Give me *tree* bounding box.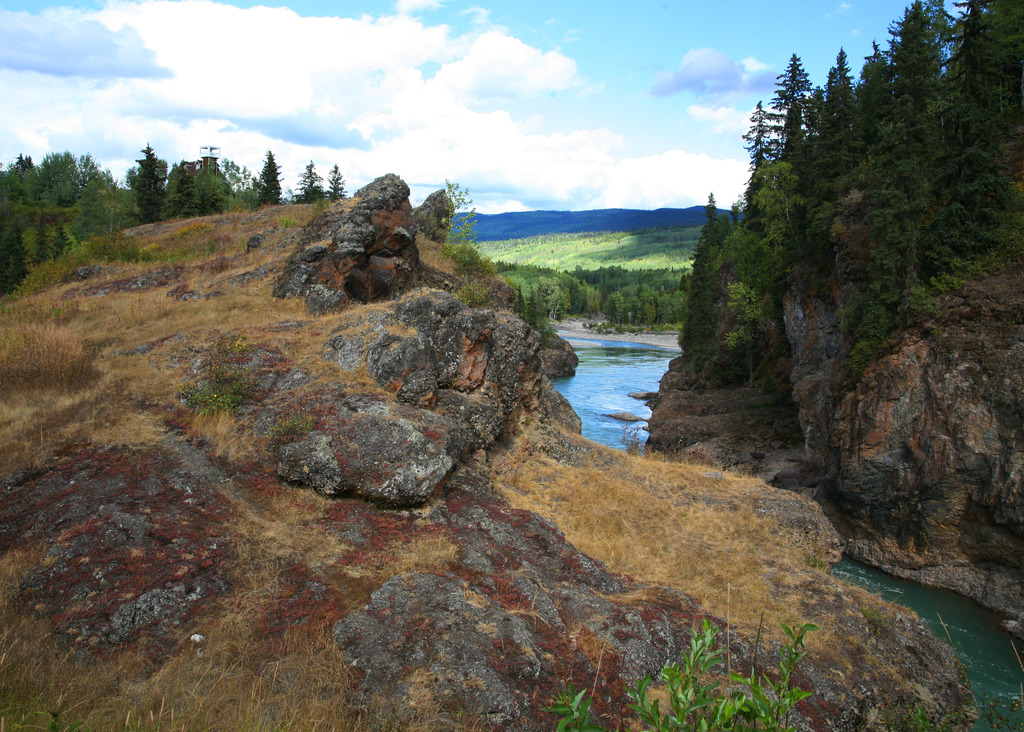
locate(0, 145, 115, 218).
